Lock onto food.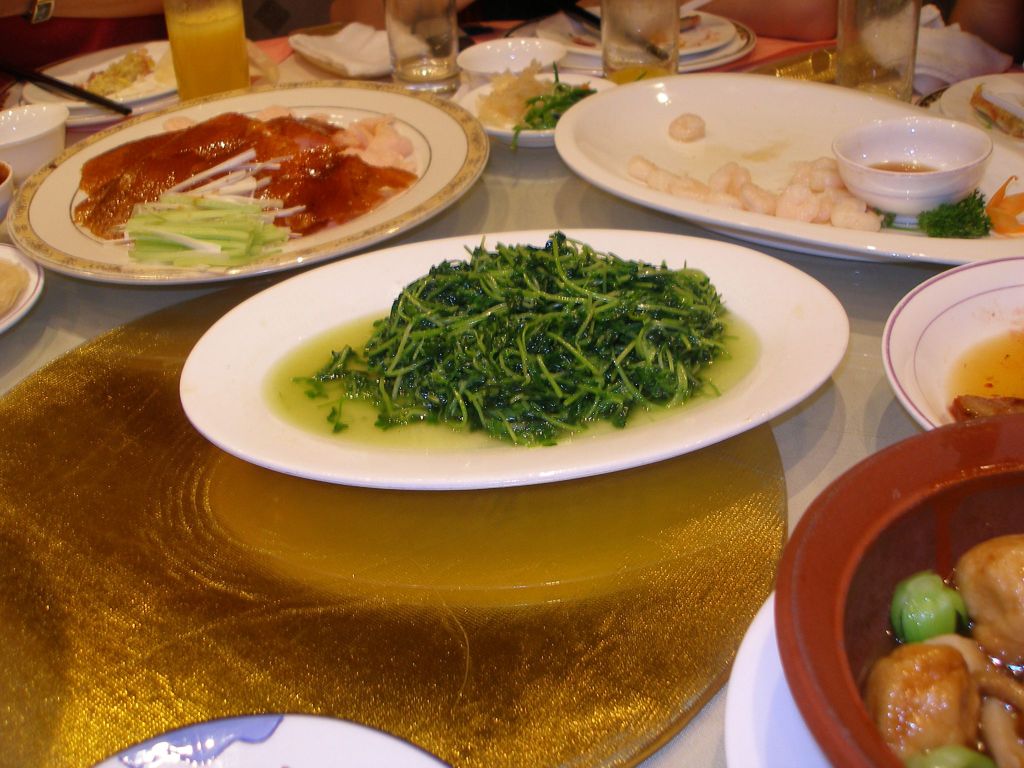
Locked: pyautogui.locateOnScreen(80, 58, 153, 93).
